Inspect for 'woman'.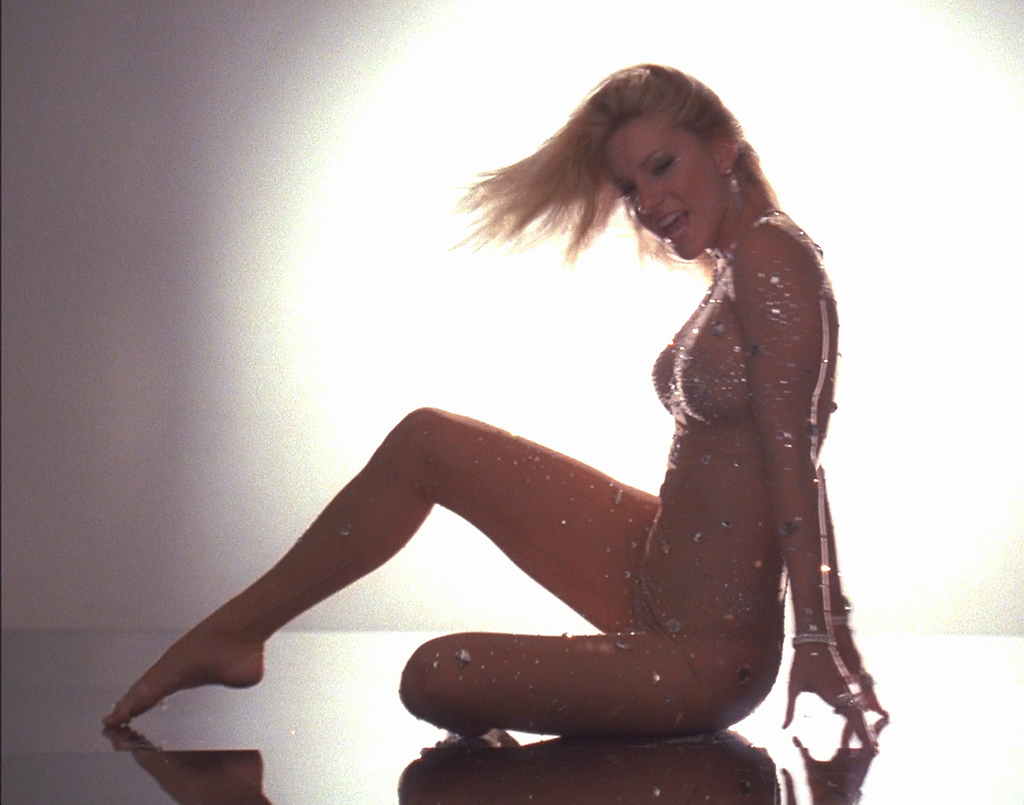
Inspection: 107 68 910 804.
